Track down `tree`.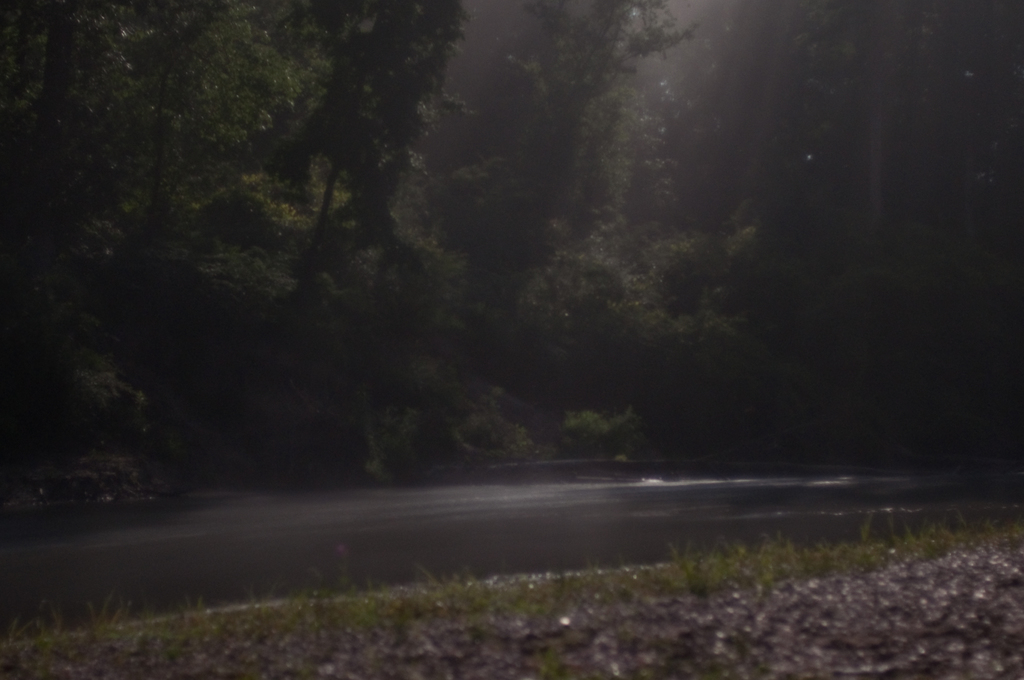
Tracked to <region>267, 0, 397, 291</region>.
